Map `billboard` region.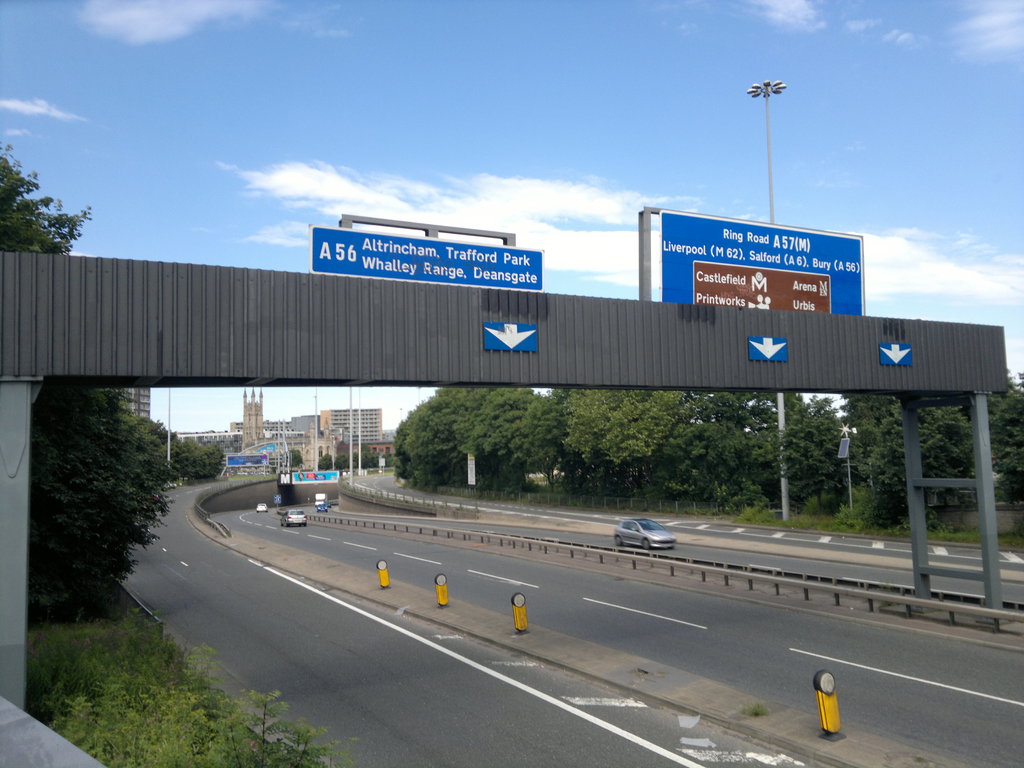
Mapped to 226 454 269 467.
